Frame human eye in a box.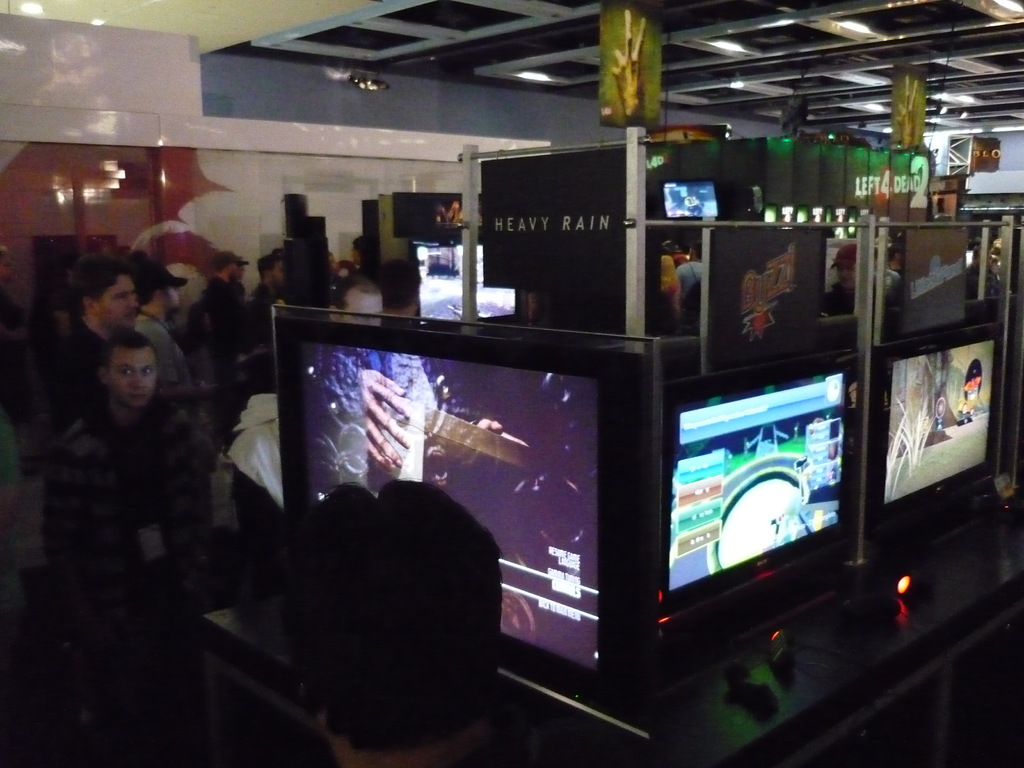
bbox=[118, 367, 131, 372].
